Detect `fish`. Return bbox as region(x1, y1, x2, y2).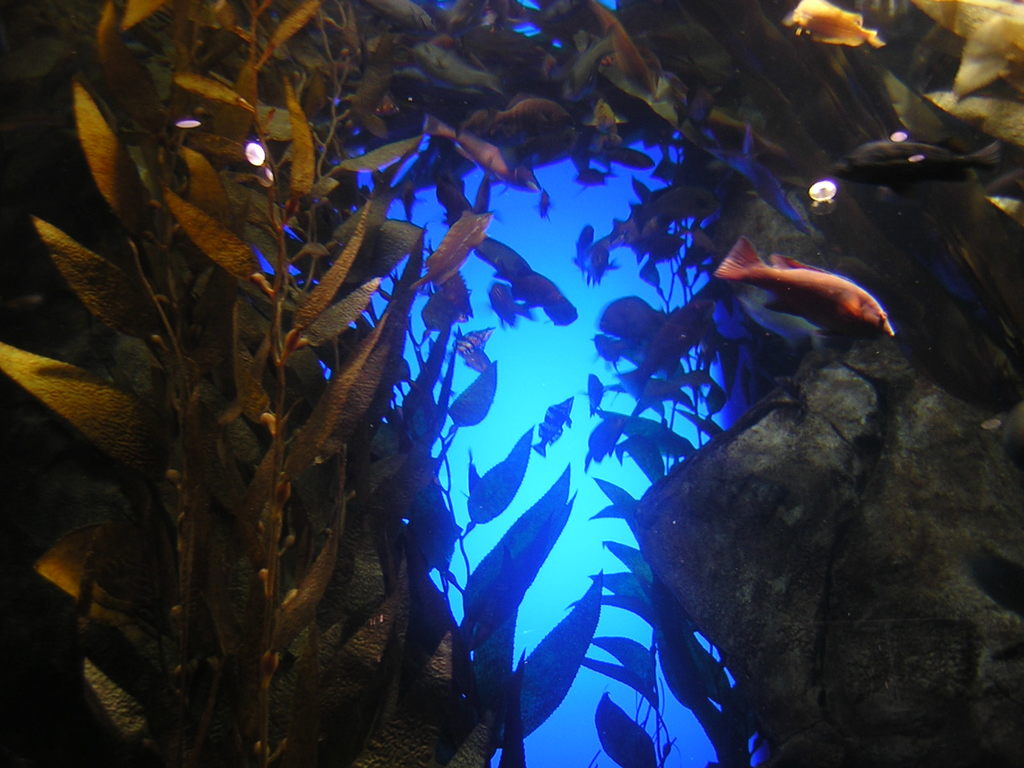
region(579, 244, 609, 283).
